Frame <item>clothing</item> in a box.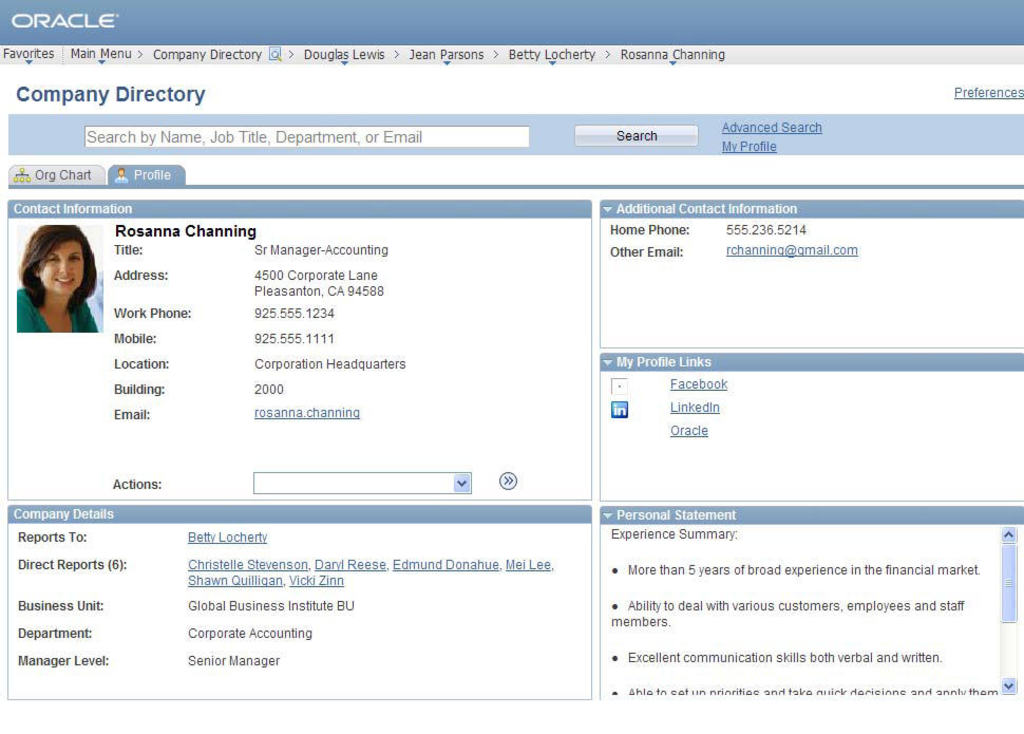
bbox(12, 279, 98, 336).
